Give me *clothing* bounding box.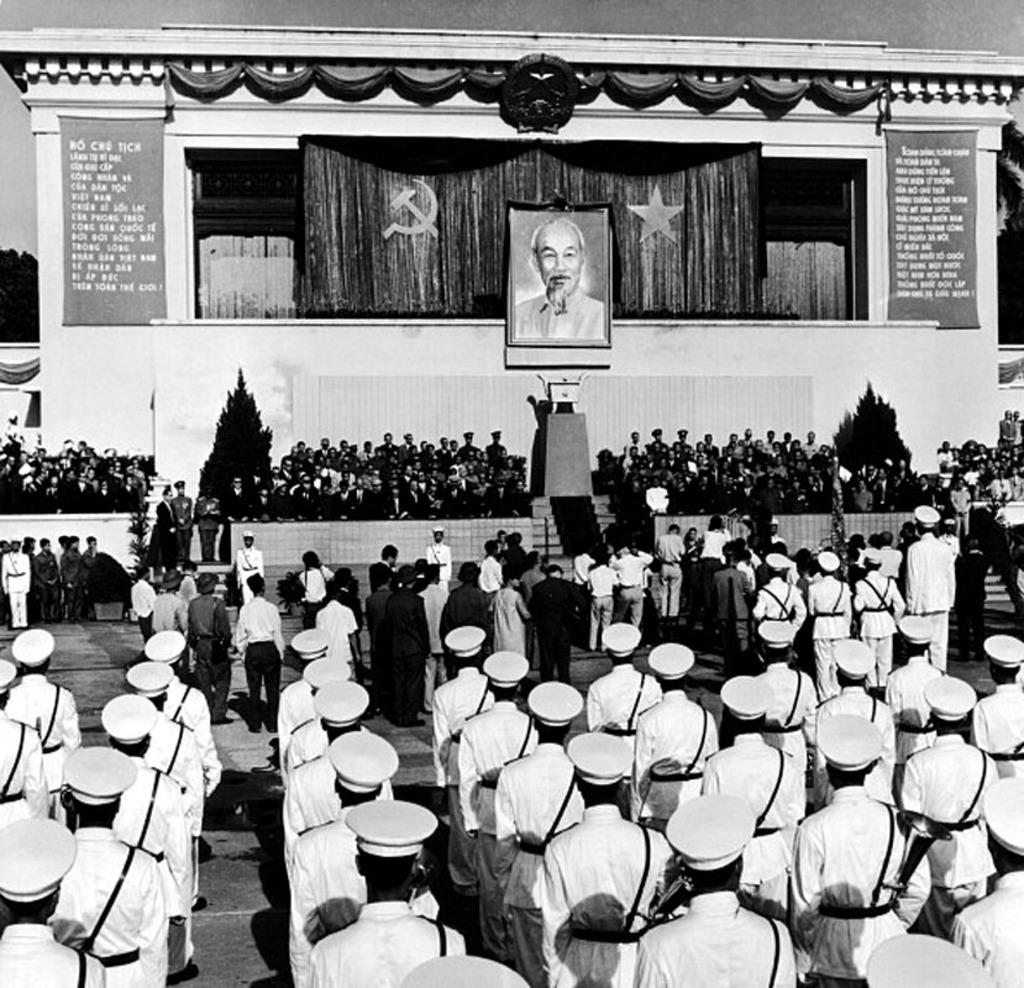
bbox(789, 790, 928, 987).
